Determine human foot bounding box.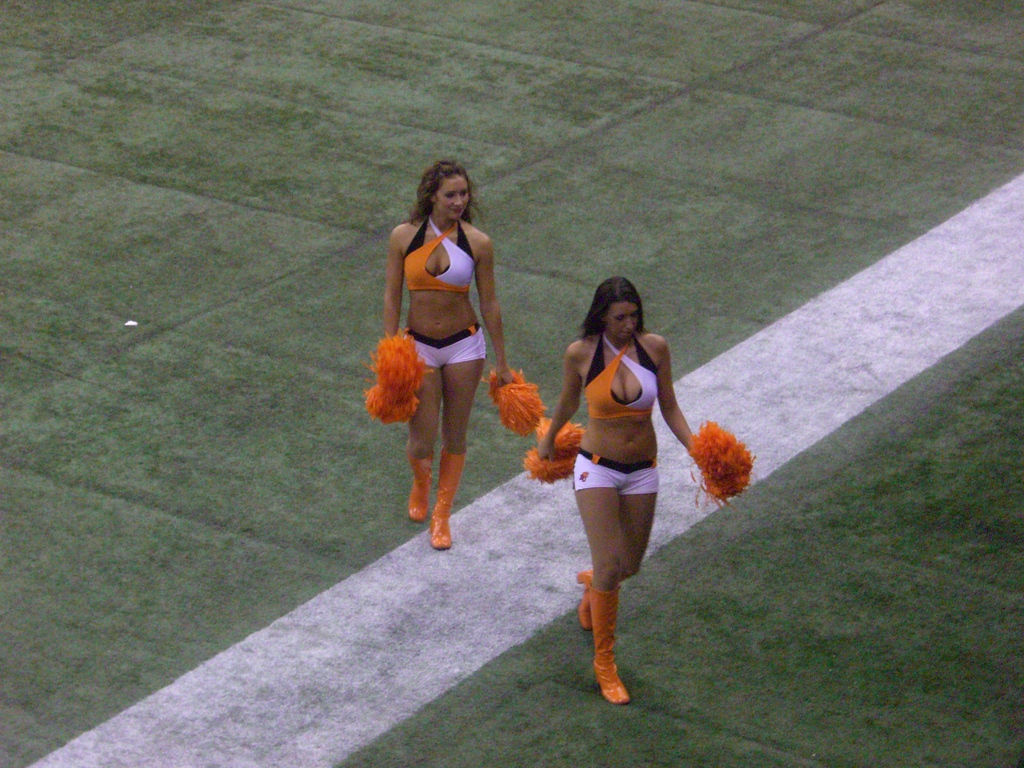
Determined: detection(576, 574, 598, 632).
